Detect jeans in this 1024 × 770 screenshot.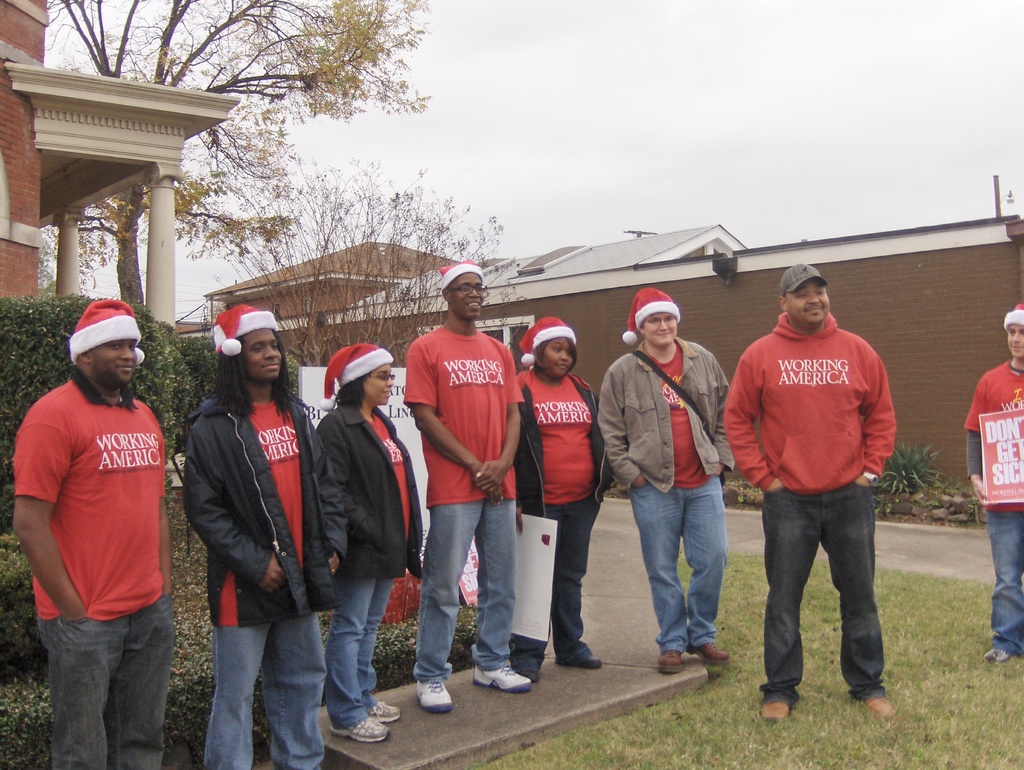
Detection: 988:512:1023:658.
